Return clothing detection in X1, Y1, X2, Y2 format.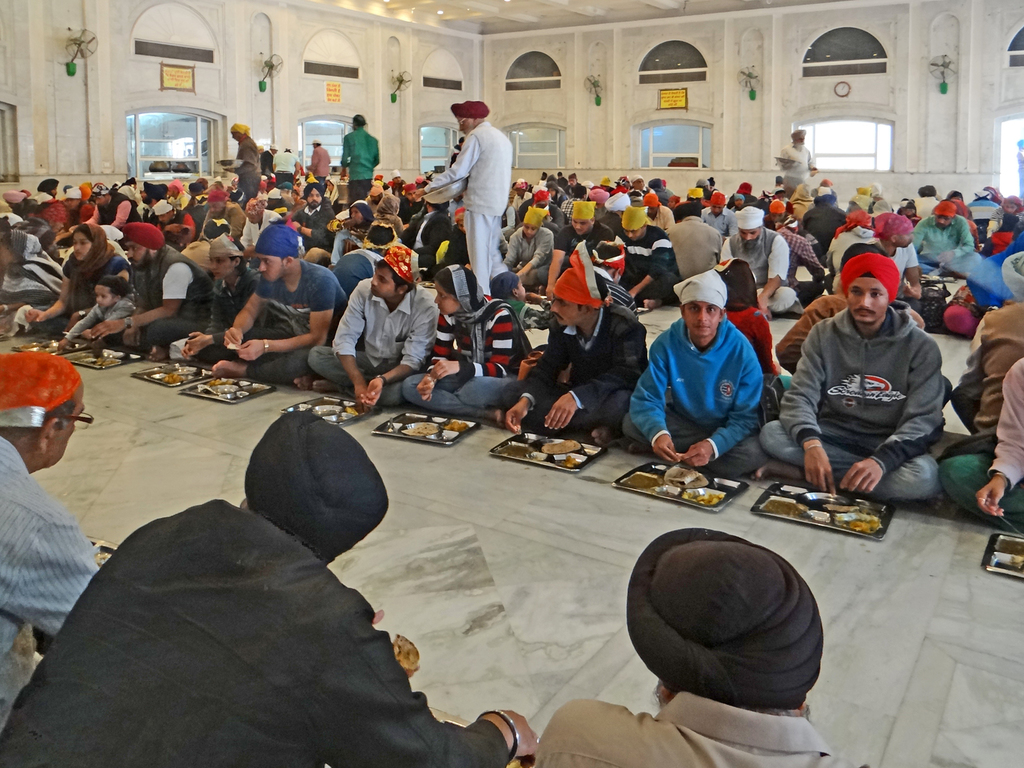
0, 437, 103, 745.
